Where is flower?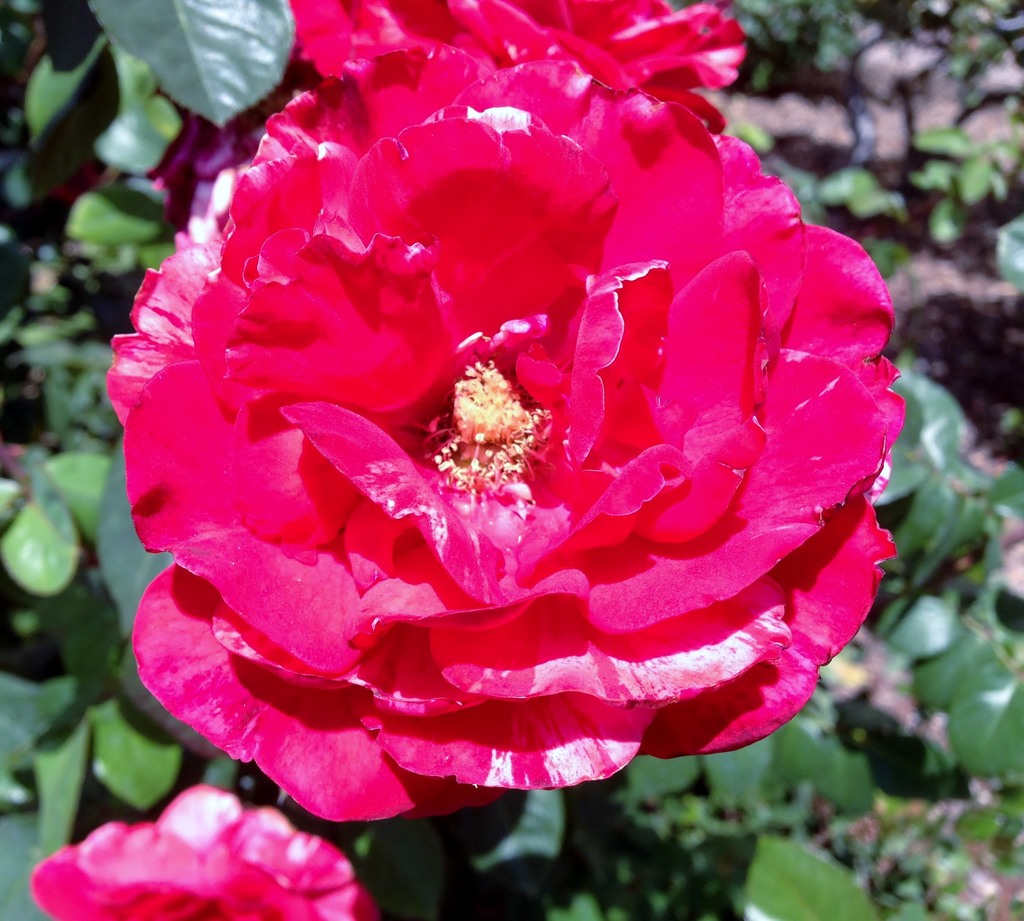
l=285, t=0, r=744, b=138.
